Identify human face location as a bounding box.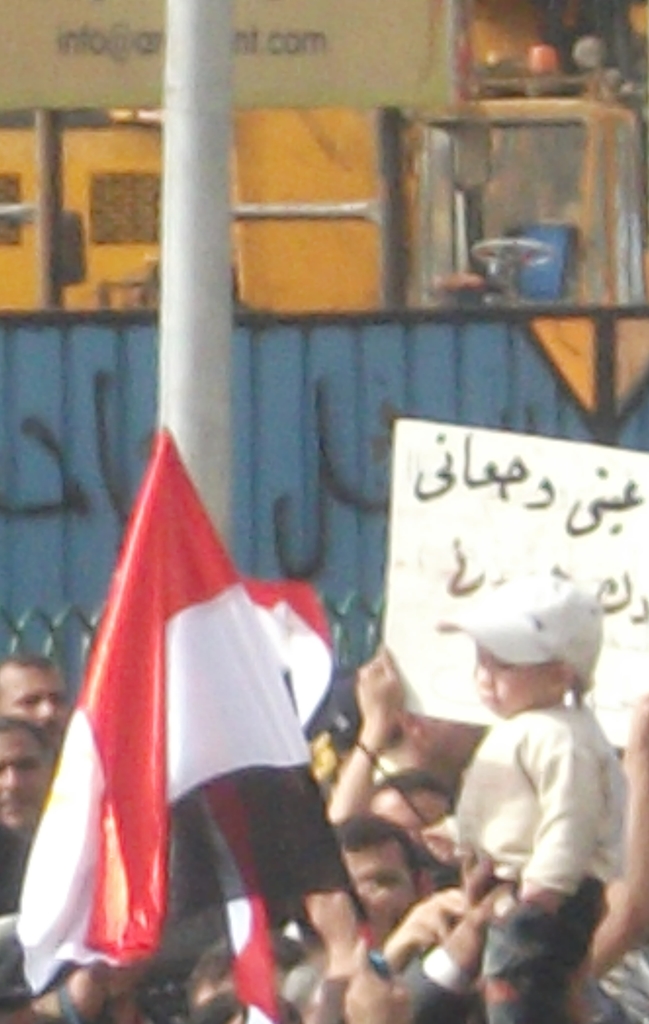
region(340, 840, 405, 903).
